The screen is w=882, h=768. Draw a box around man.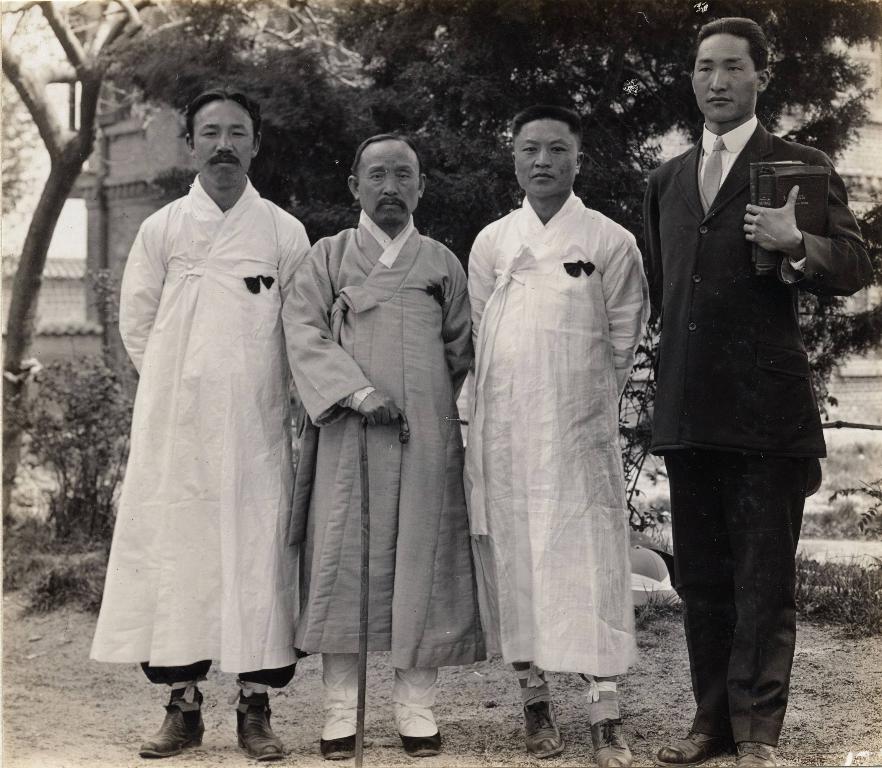
[462, 104, 653, 767].
